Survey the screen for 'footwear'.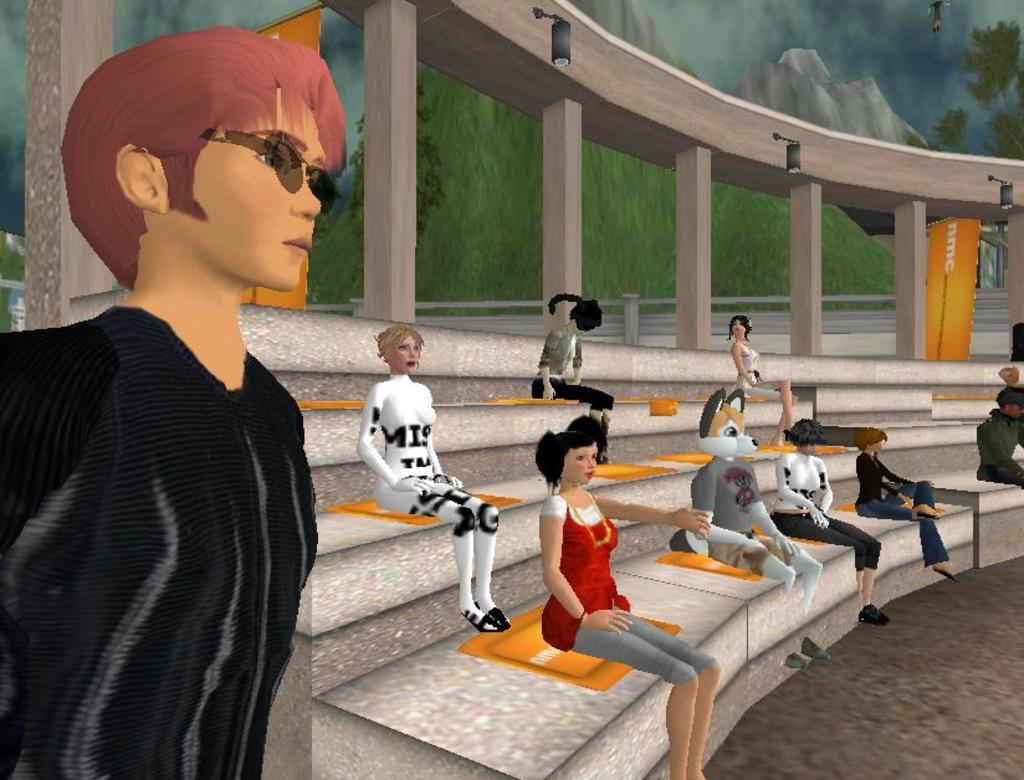
Survey found: box=[856, 604, 890, 625].
